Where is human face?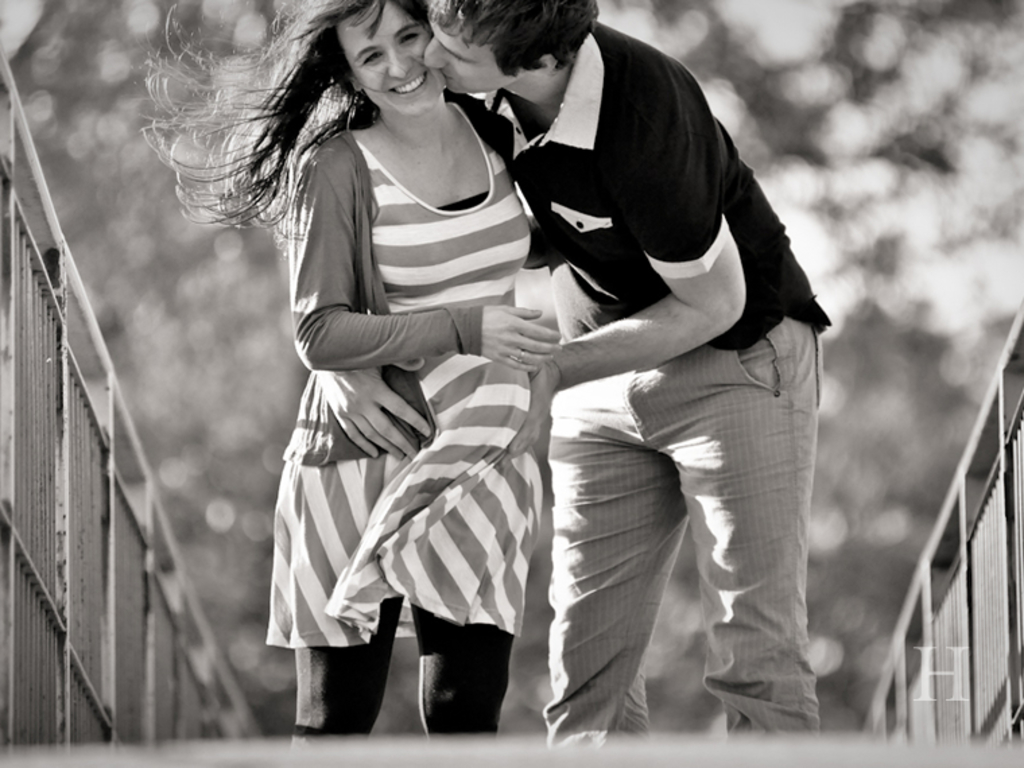
l=348, t=12, r=433, b=113.
